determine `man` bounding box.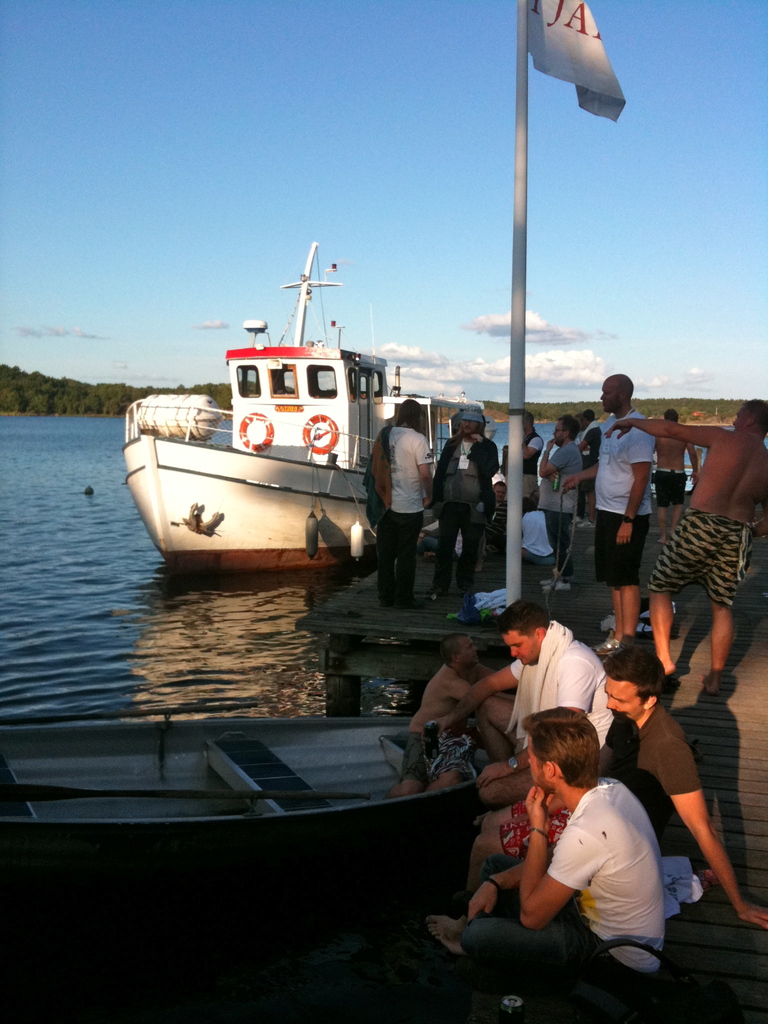
Determined: bbox(486, 481, 510, 556).
